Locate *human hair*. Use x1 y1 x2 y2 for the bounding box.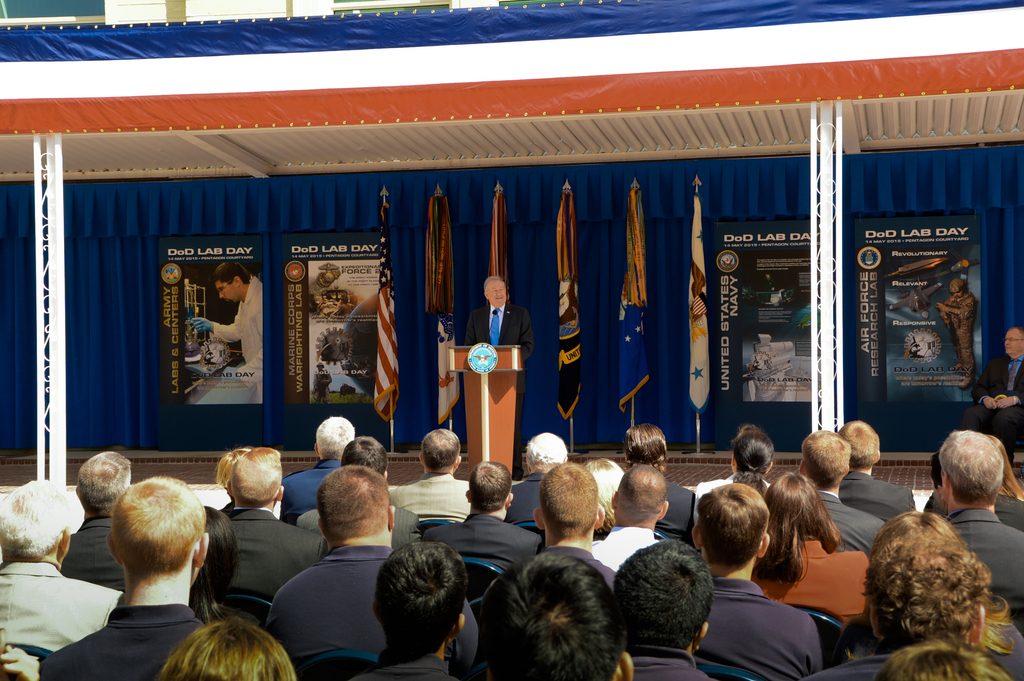
800 429 845 488.
